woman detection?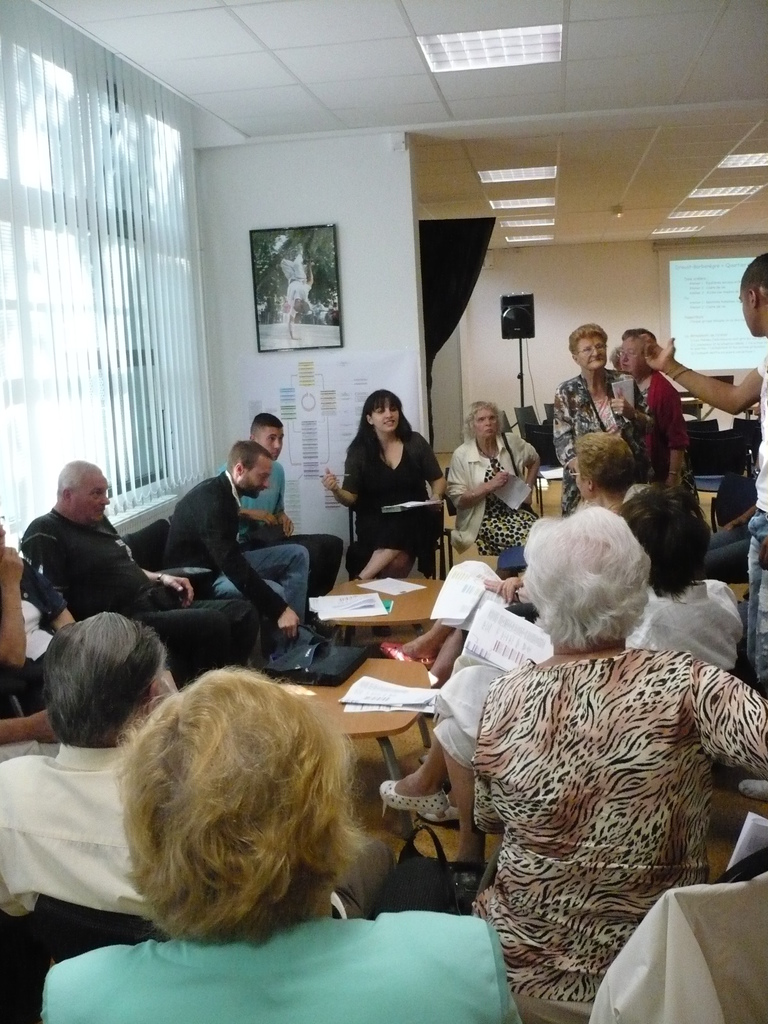
42 657 518 1023
